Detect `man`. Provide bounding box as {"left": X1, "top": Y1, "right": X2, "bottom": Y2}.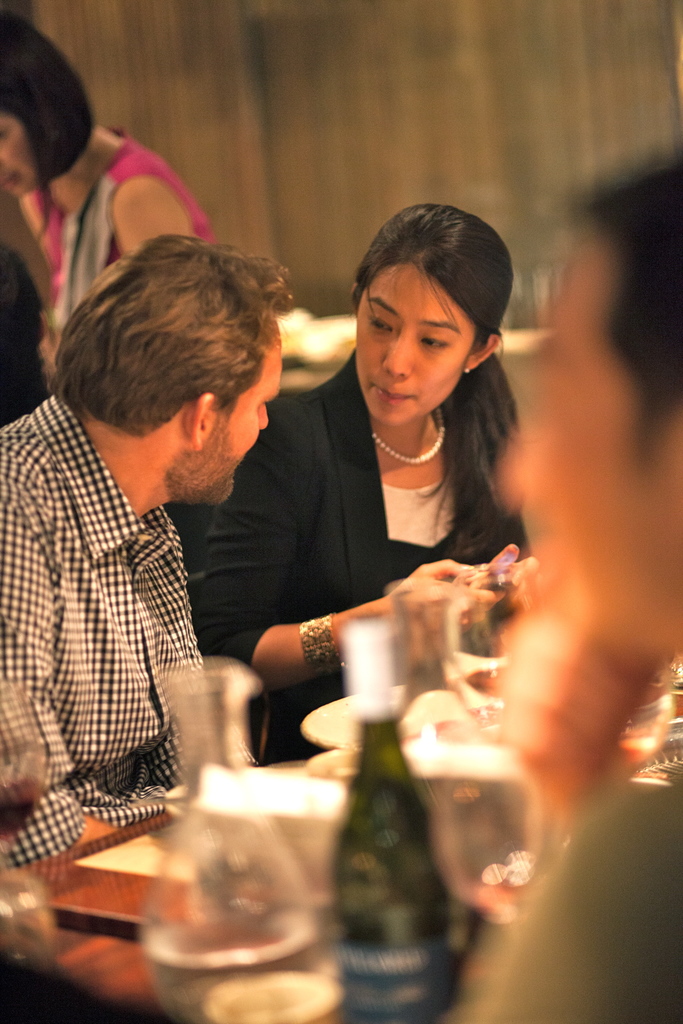
{"left": 10, "top": 210, "right": 347, "bottom": 881}.
